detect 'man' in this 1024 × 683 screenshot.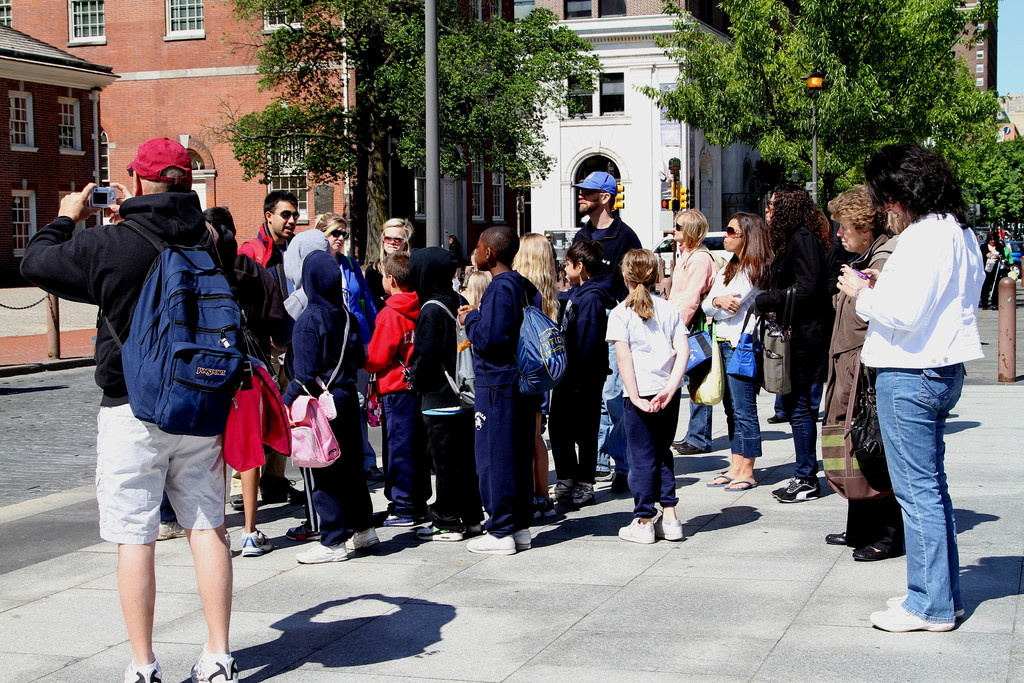
Detection: 553 168 658 491.
